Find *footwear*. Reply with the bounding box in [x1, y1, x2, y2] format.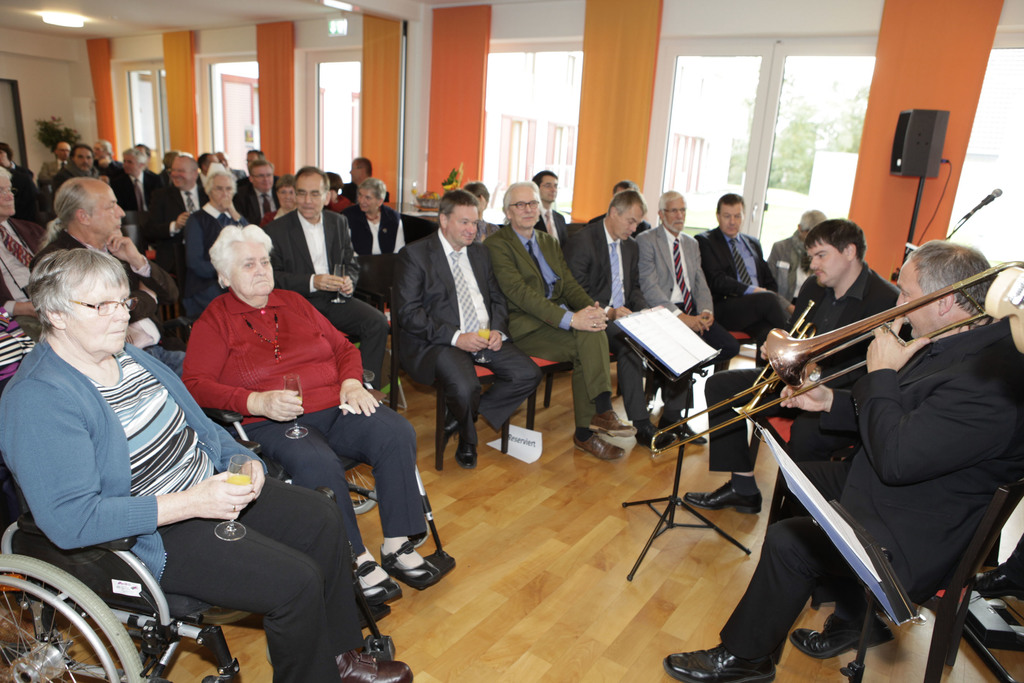
[352, 559, 402, 607].
